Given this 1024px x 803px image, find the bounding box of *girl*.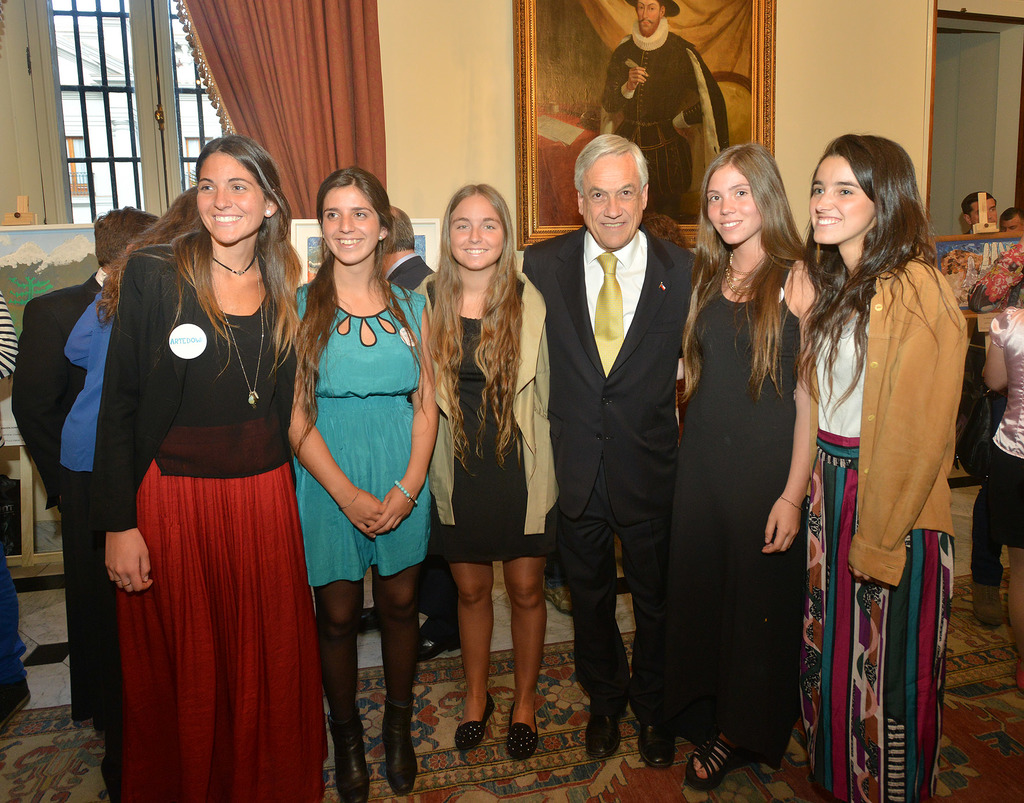
BBox(673, 148, 820, 789).
